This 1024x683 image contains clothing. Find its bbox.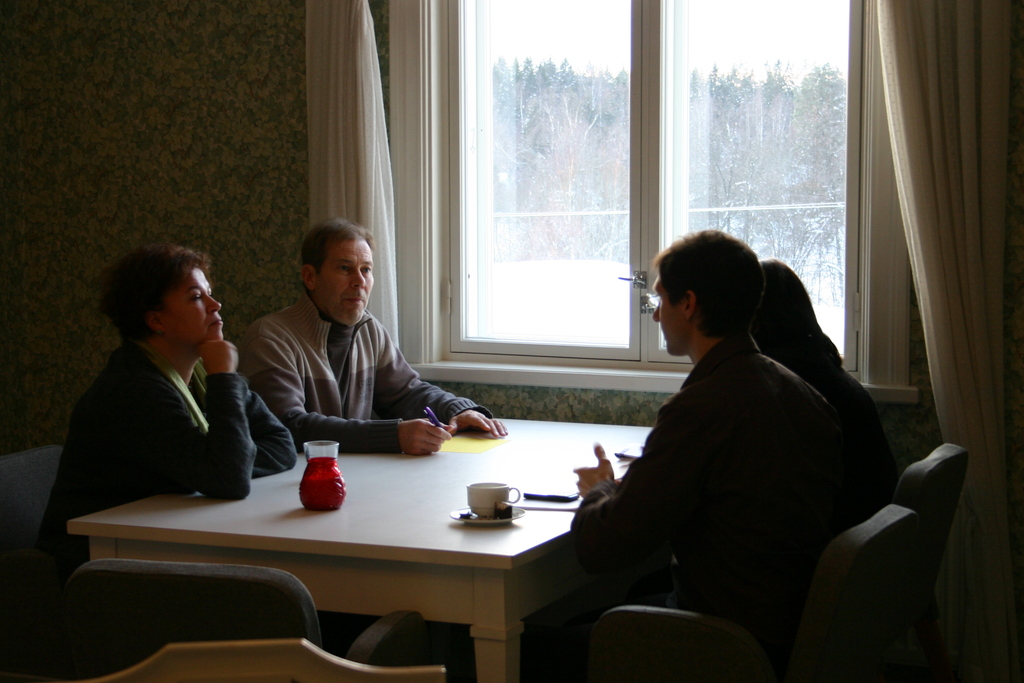
bbox(566, 339, 851, 618).
